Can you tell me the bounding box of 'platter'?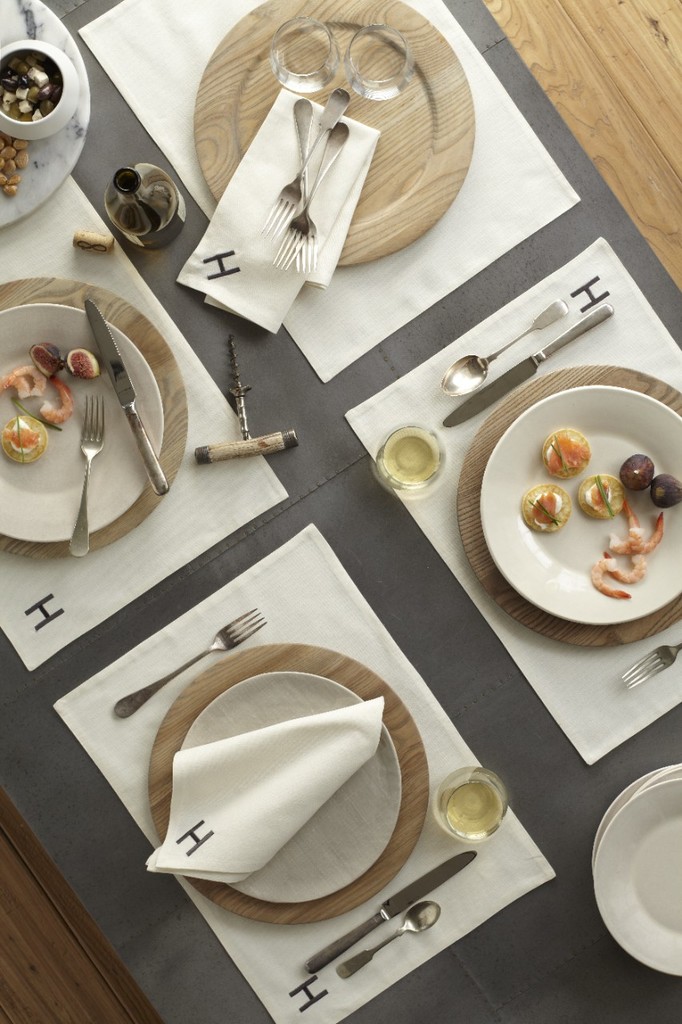
detection(593, 781, 681, 973).
